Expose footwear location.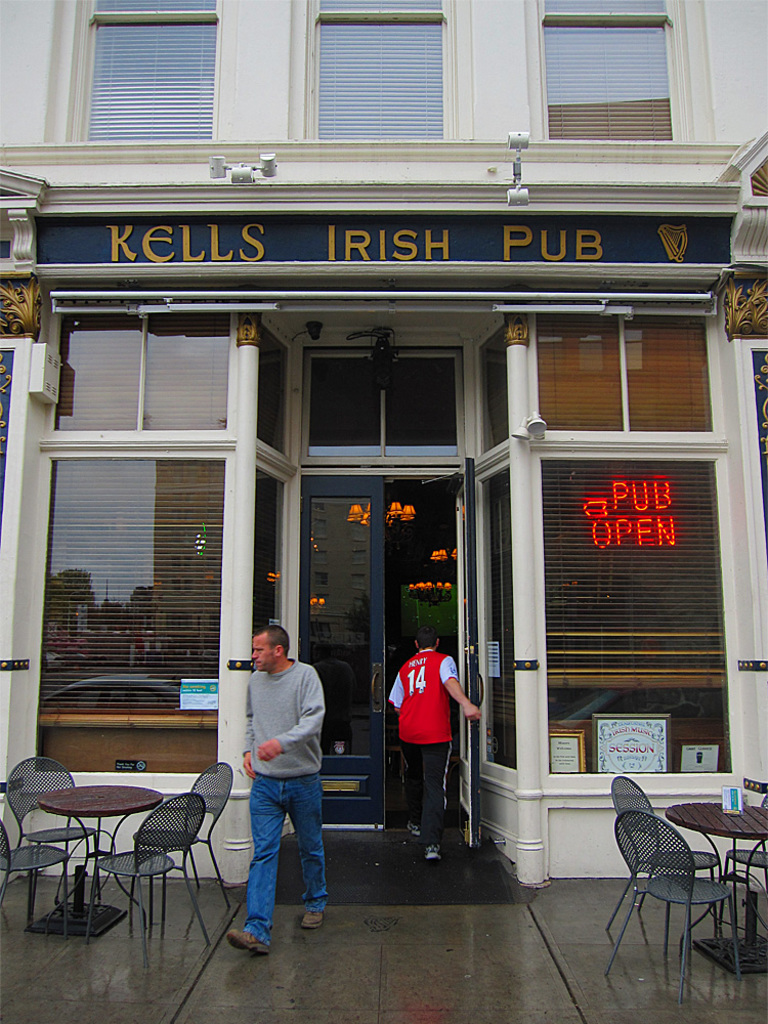
Exposed at (x1=230, y1=927, x2=270, y2=952).
